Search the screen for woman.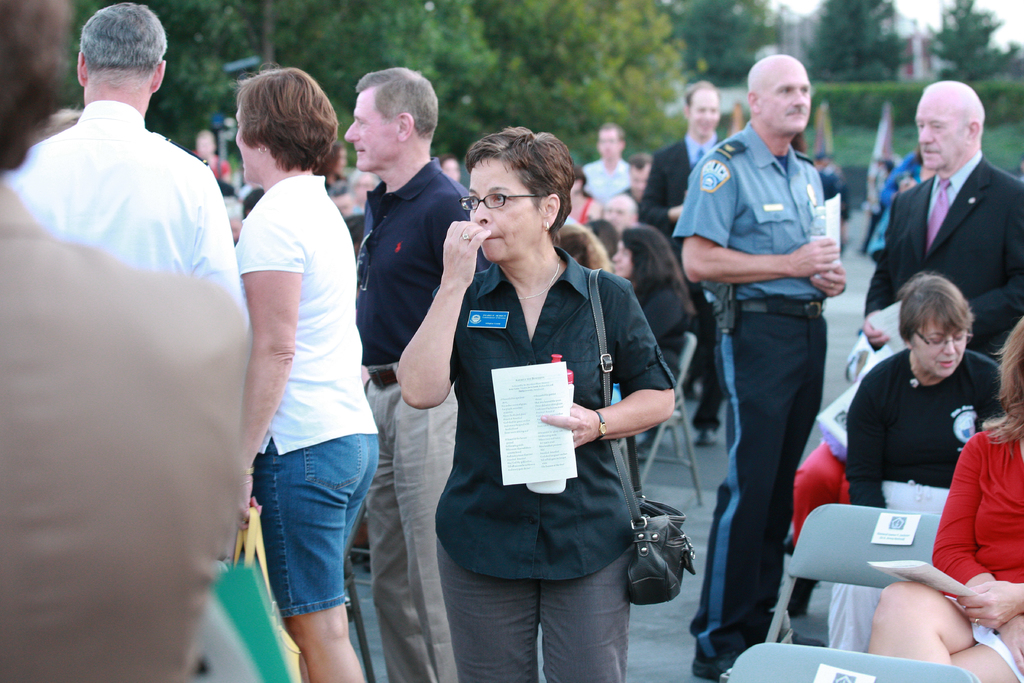
Found at bbox=(396, 120, 676, 682).
